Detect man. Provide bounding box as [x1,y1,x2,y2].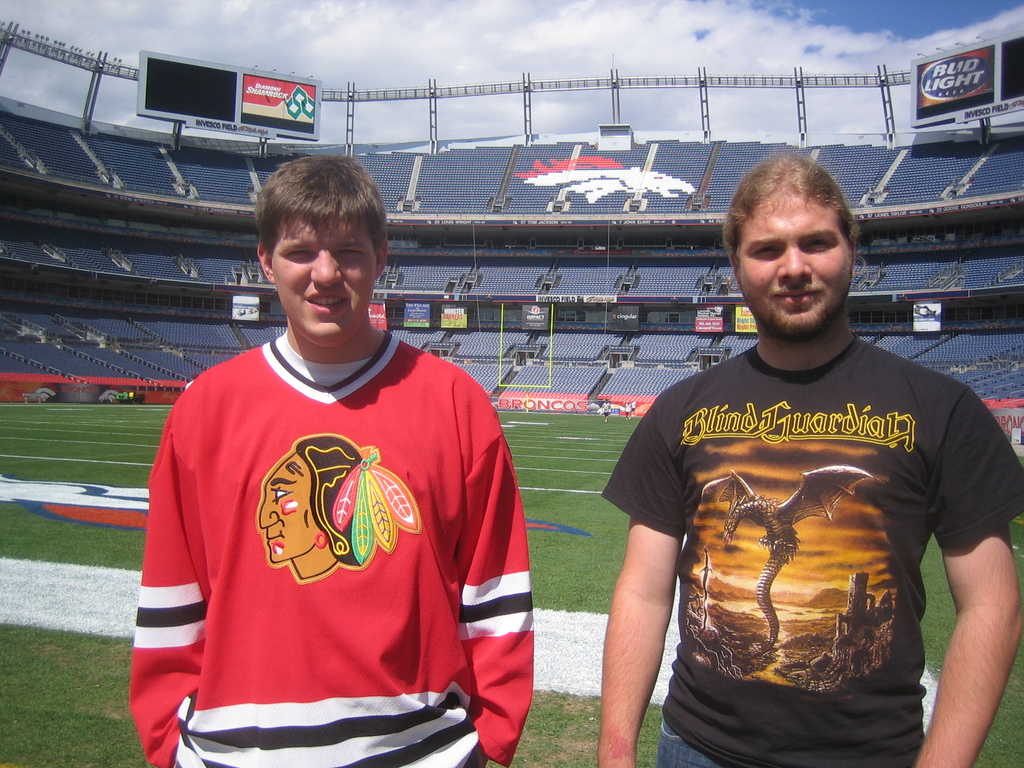
[122,154,534,767].
